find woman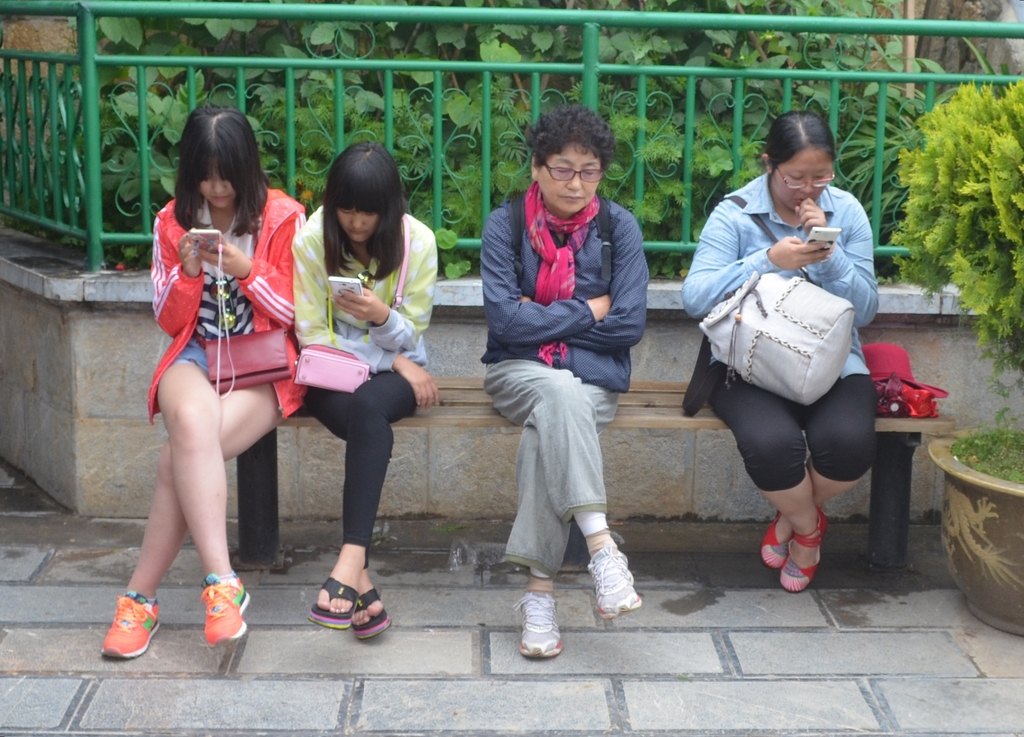
region(113, 102, 300, 656)
